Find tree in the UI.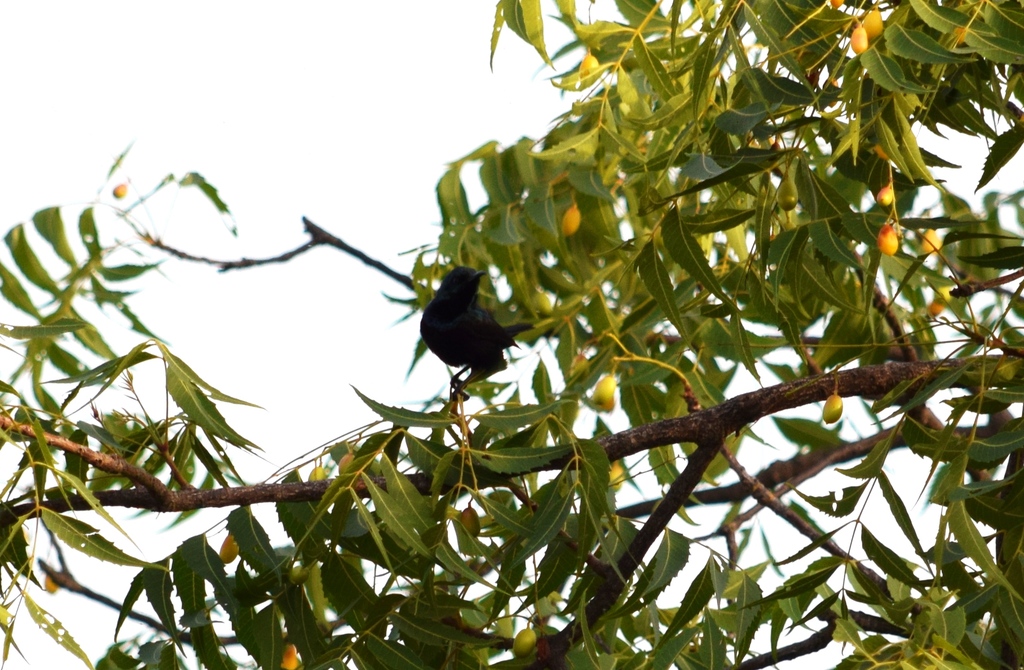
UI element at detection(17, 0, 1023, 657).
